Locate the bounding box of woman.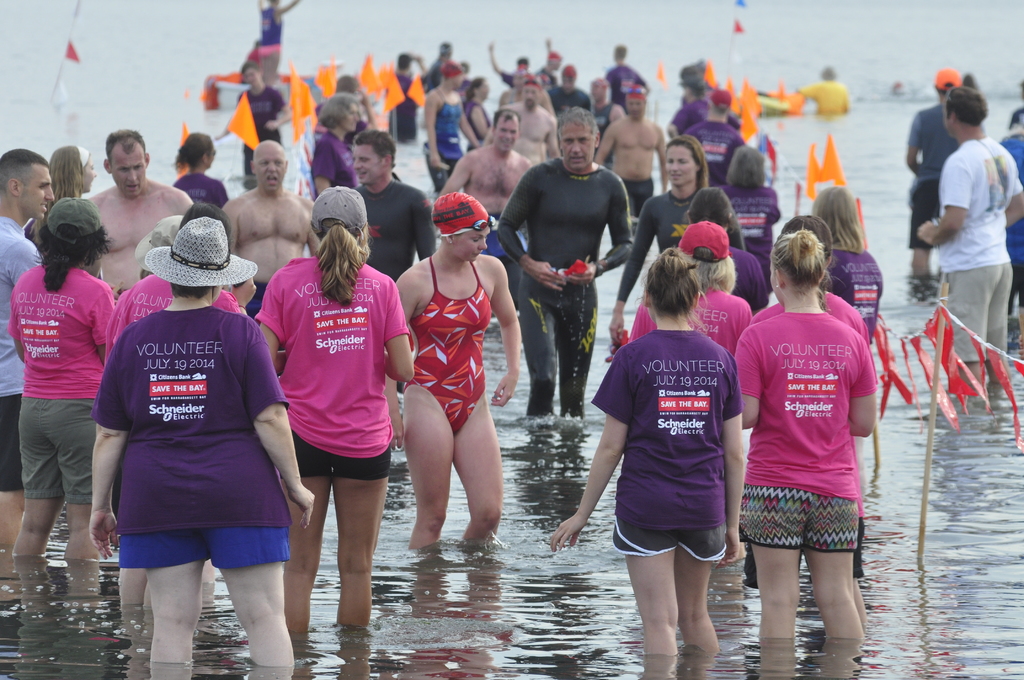
Bounding box: BBox(462, 77, 495, 150).
